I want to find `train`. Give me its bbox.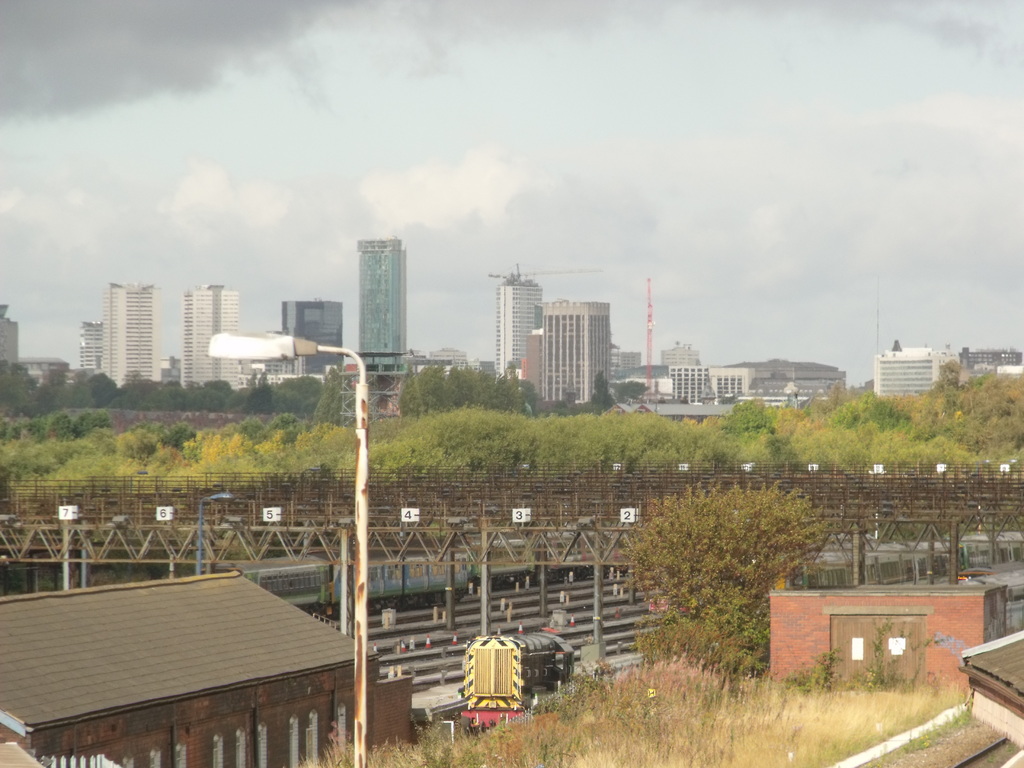
region(772, 532, 1023, 598).
